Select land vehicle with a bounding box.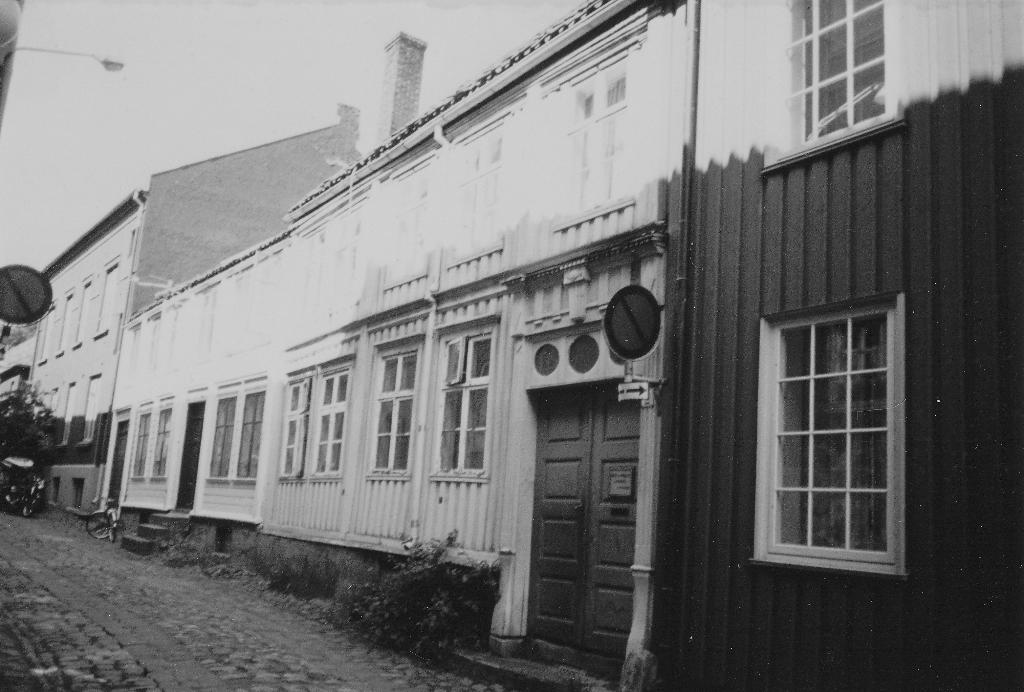
box=[84, 498, 116, 542].
